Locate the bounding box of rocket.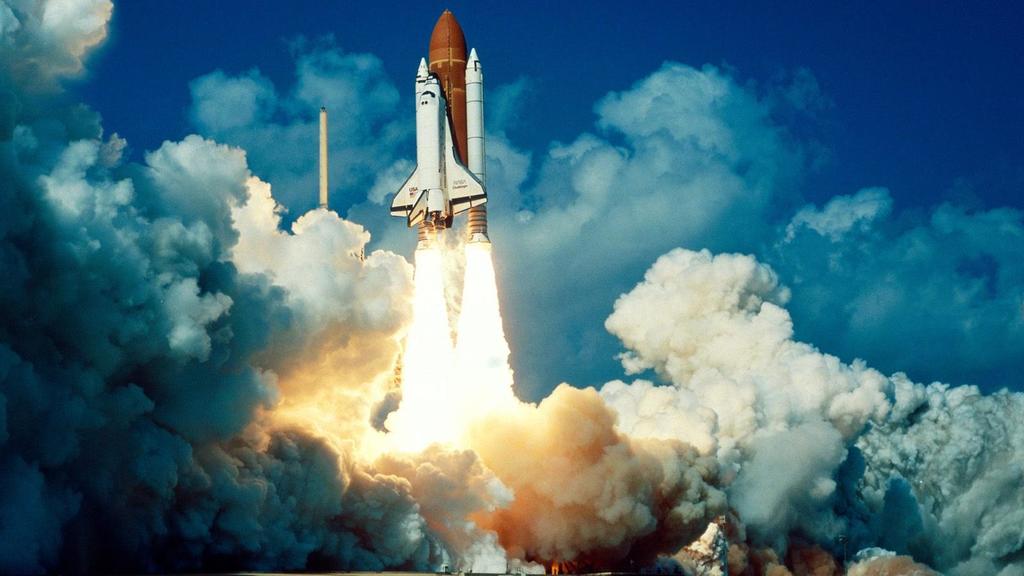
Bounding box: box=[389, 11, 482, 246].
